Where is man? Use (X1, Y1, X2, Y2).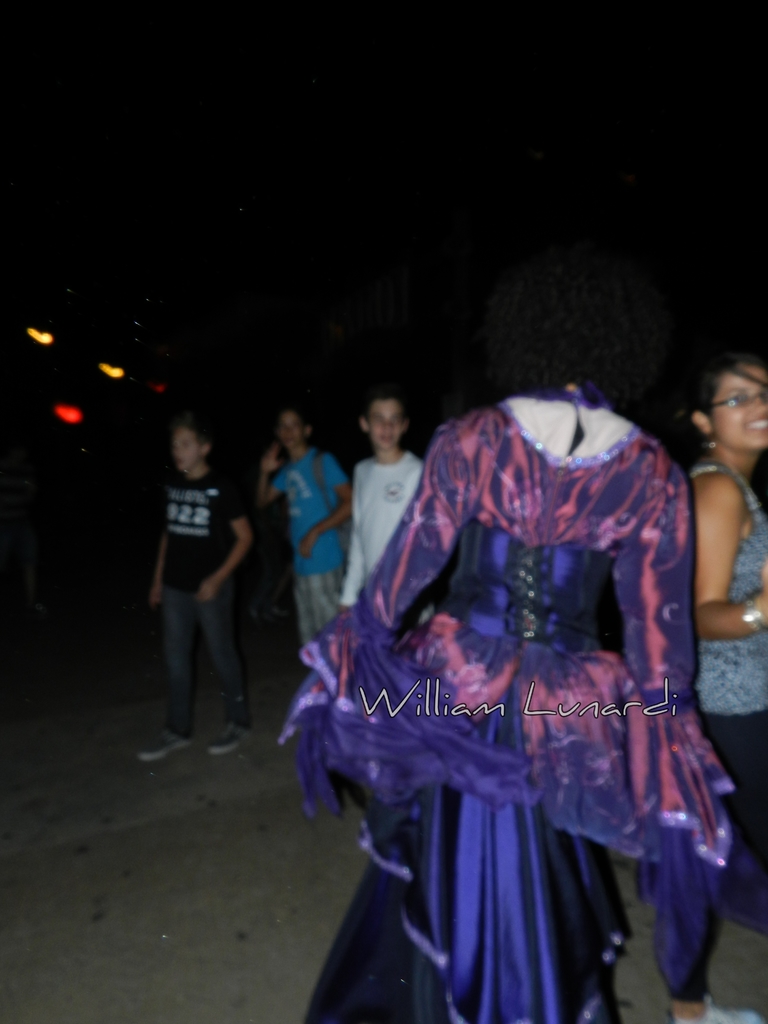
(132, 429, 258, 780).
